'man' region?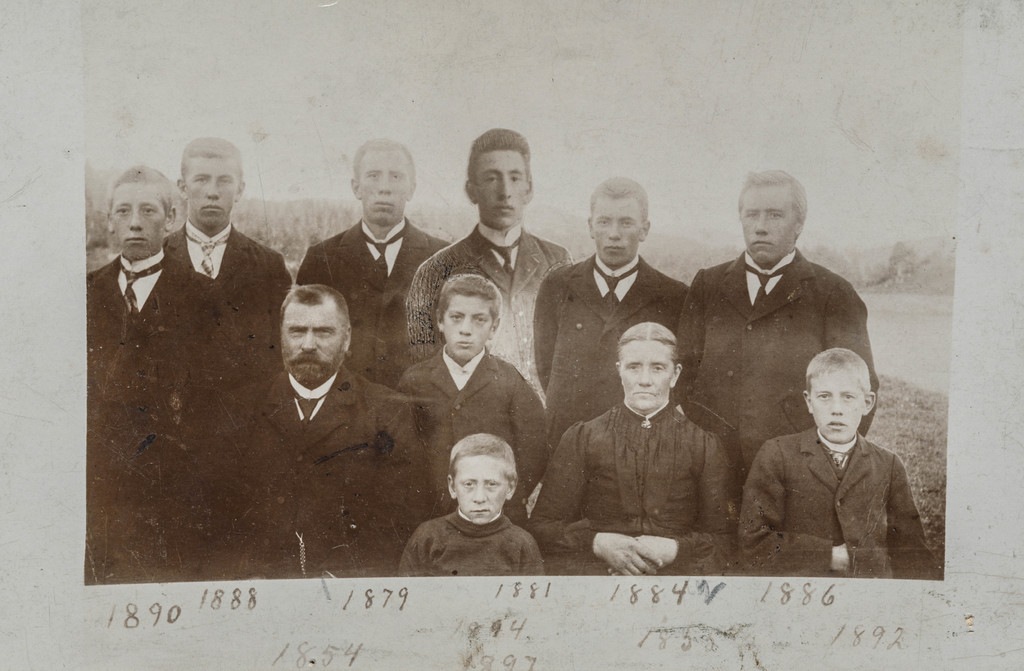
[left=531, top=175, right=690, bottom=465]
